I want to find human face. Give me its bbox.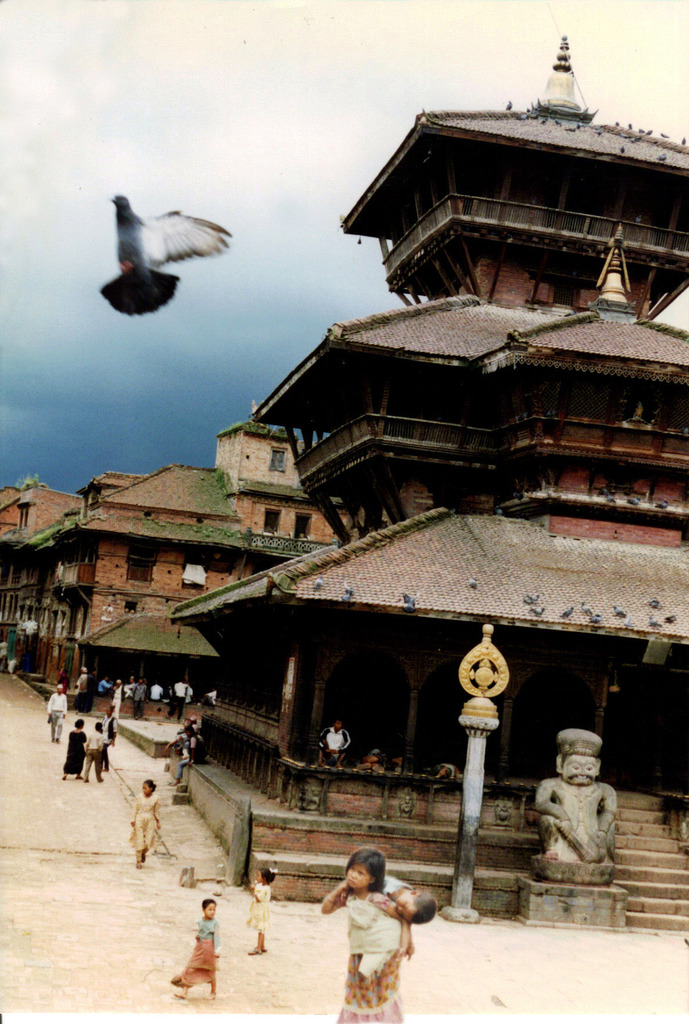
[x1=334, y1=718, x2=344, y2=732].
